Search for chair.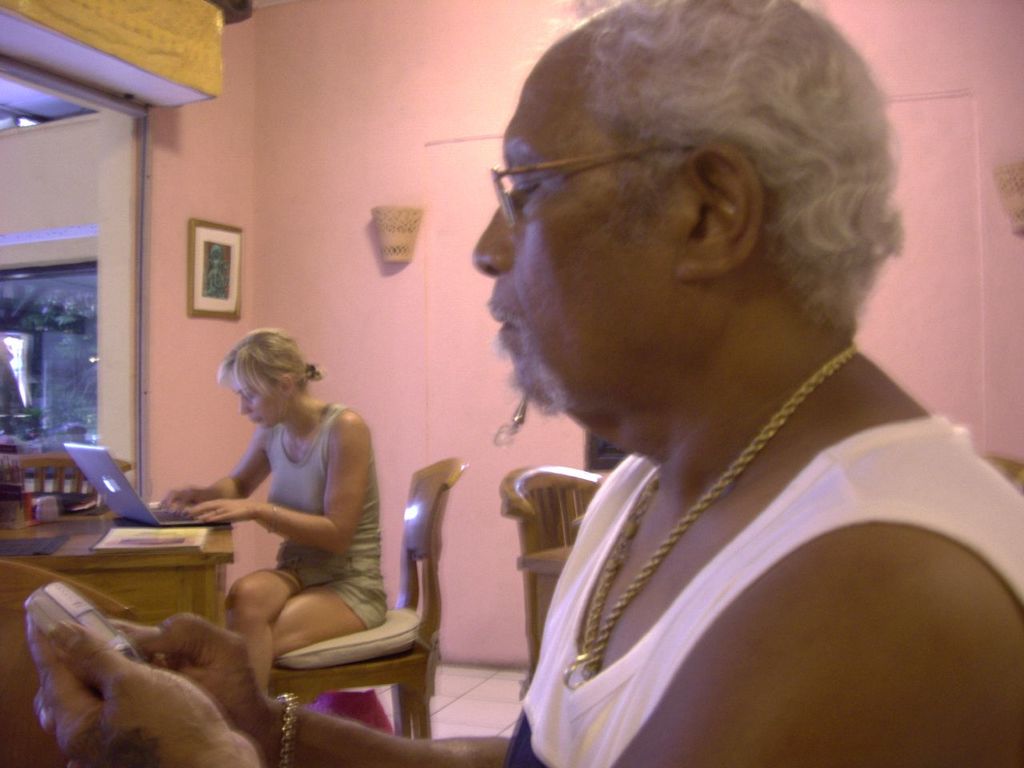
Found at locate(498, 466, 611, 682).
